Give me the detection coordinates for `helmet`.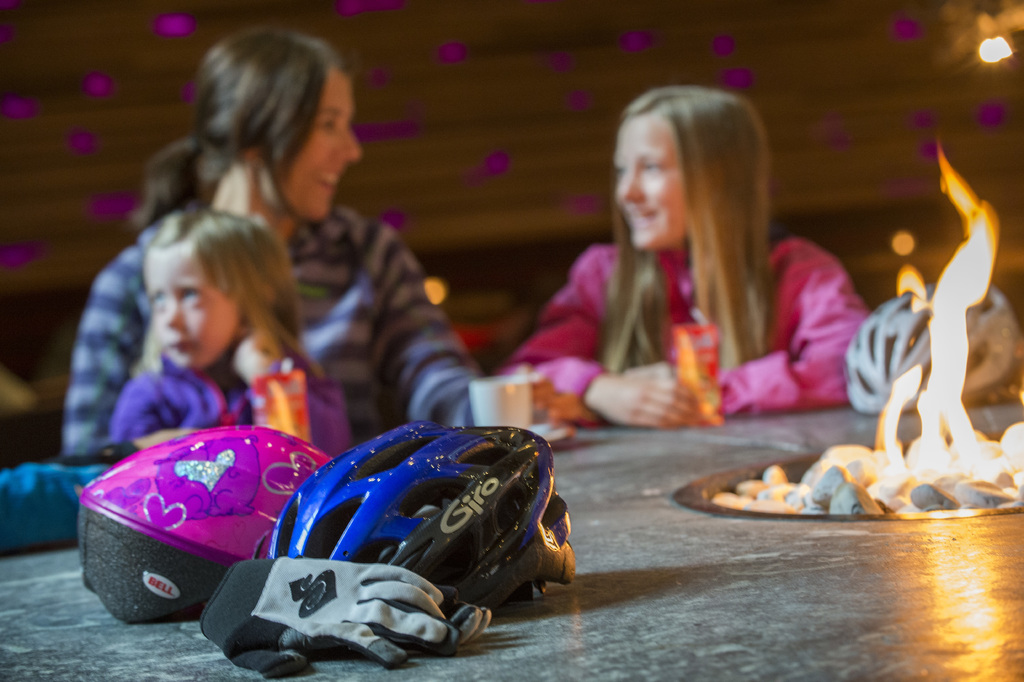
bbox=(264, 451, 572, 632).
